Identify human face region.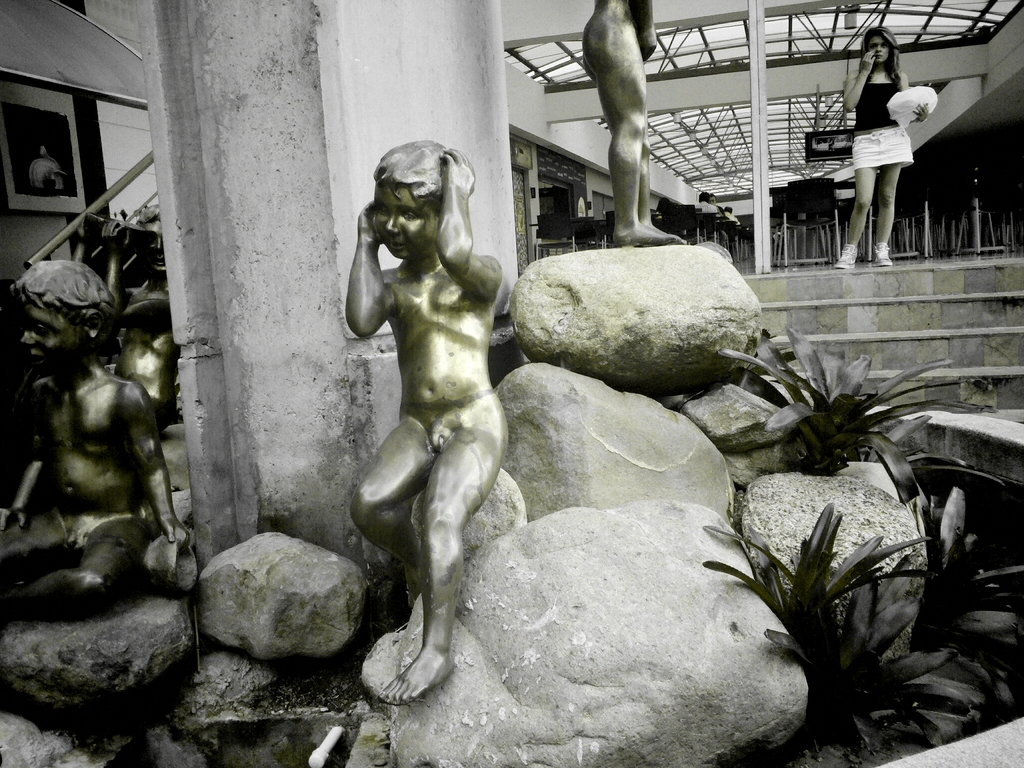
Region: 17/303/80/379.
